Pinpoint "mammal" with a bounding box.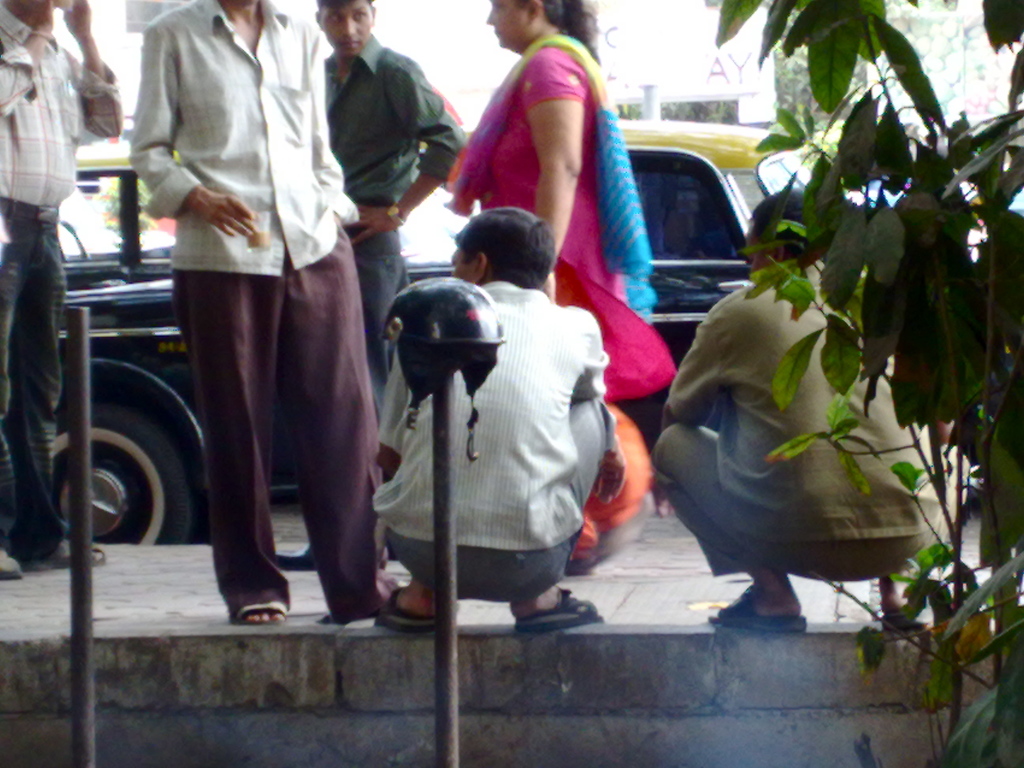
(x1=448, y1=0, x2=673, y2=401).
